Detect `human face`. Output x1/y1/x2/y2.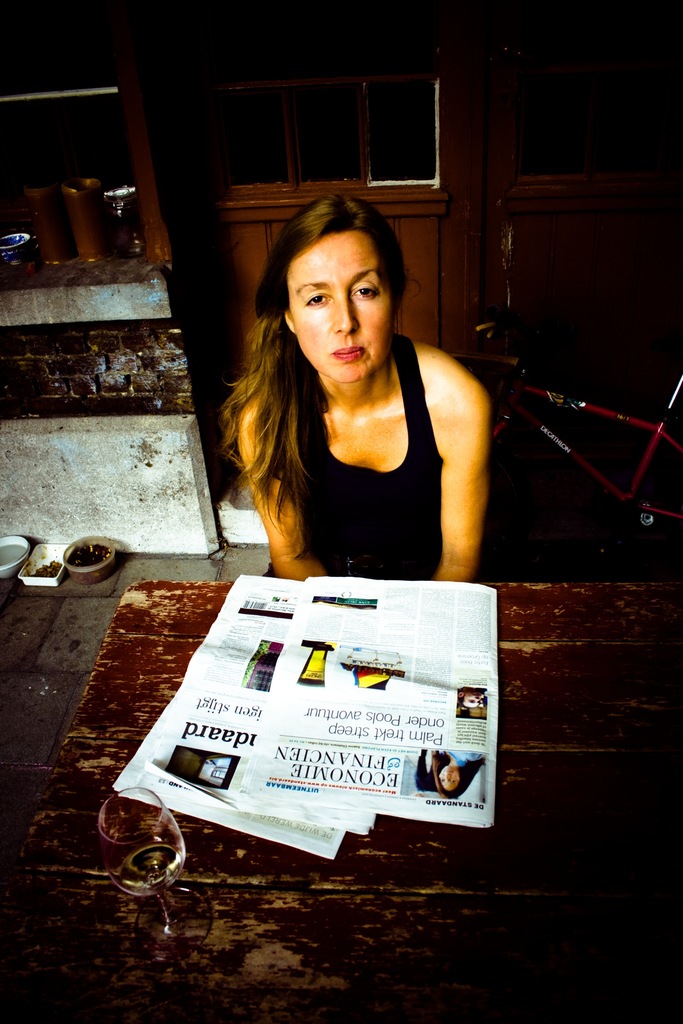
288/232/393/383.
